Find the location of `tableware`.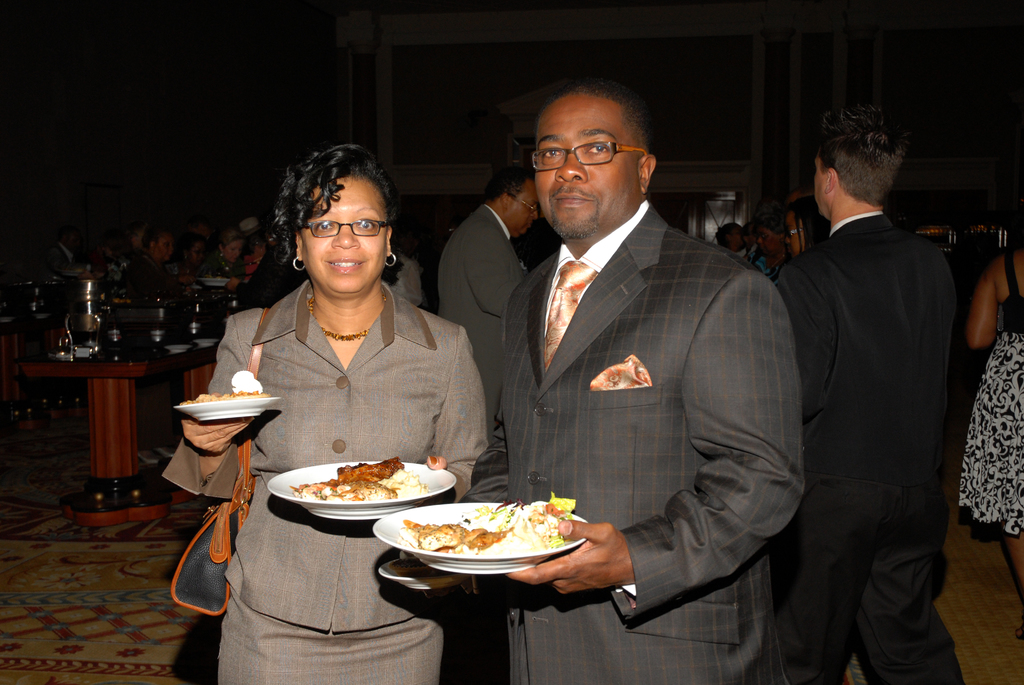
Location: 264, 461, 458, 524.
